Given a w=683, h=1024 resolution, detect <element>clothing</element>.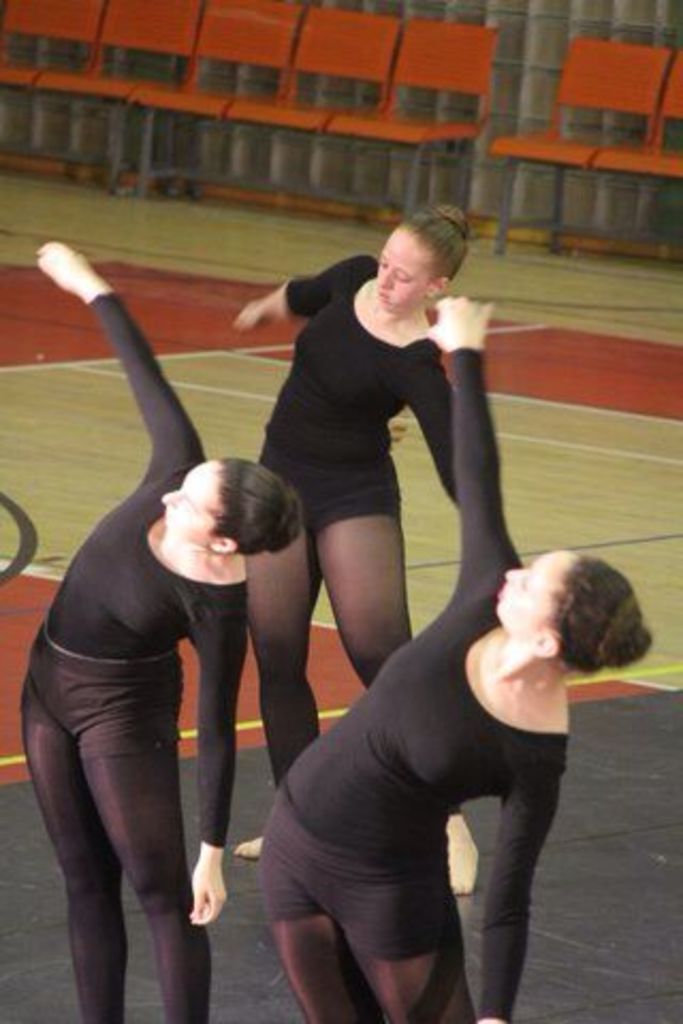
263, 254, 463, 768.
